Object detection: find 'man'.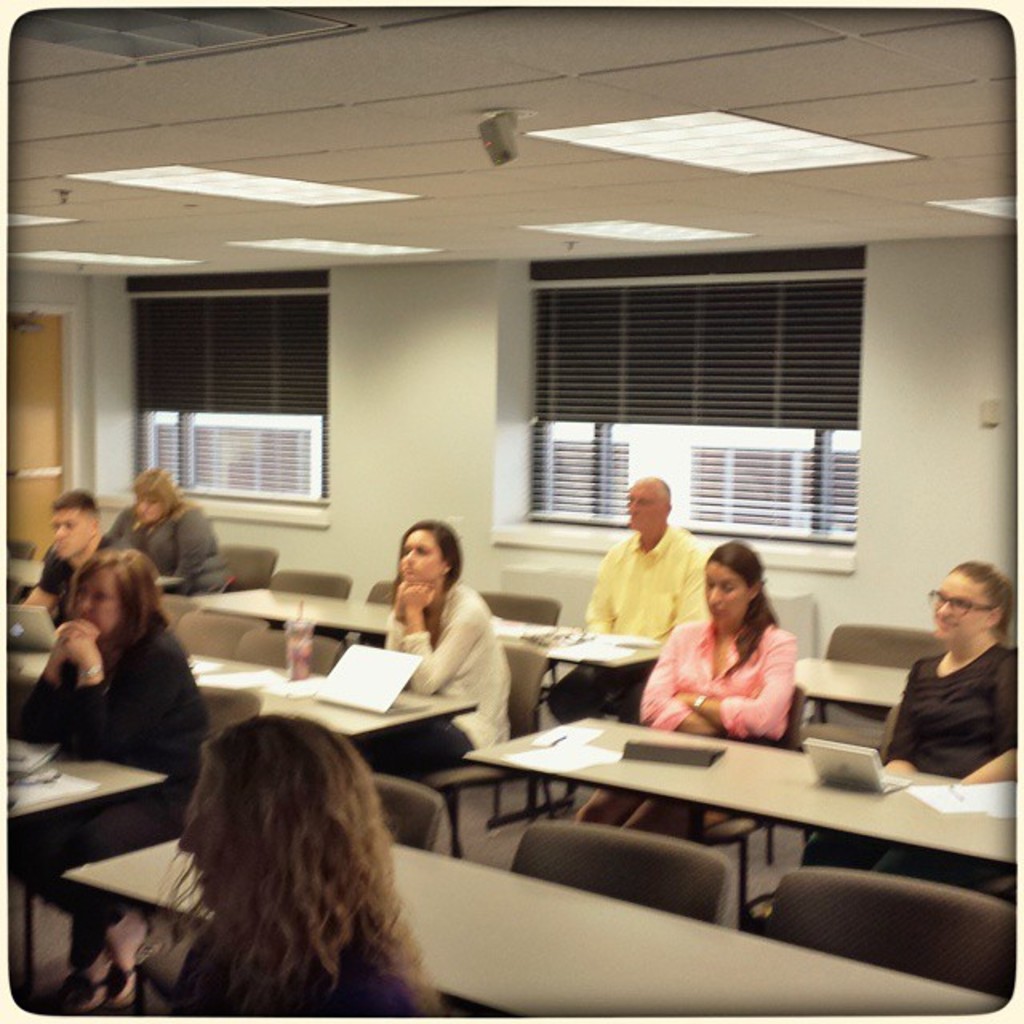
region(24, 486, 120, 624).
